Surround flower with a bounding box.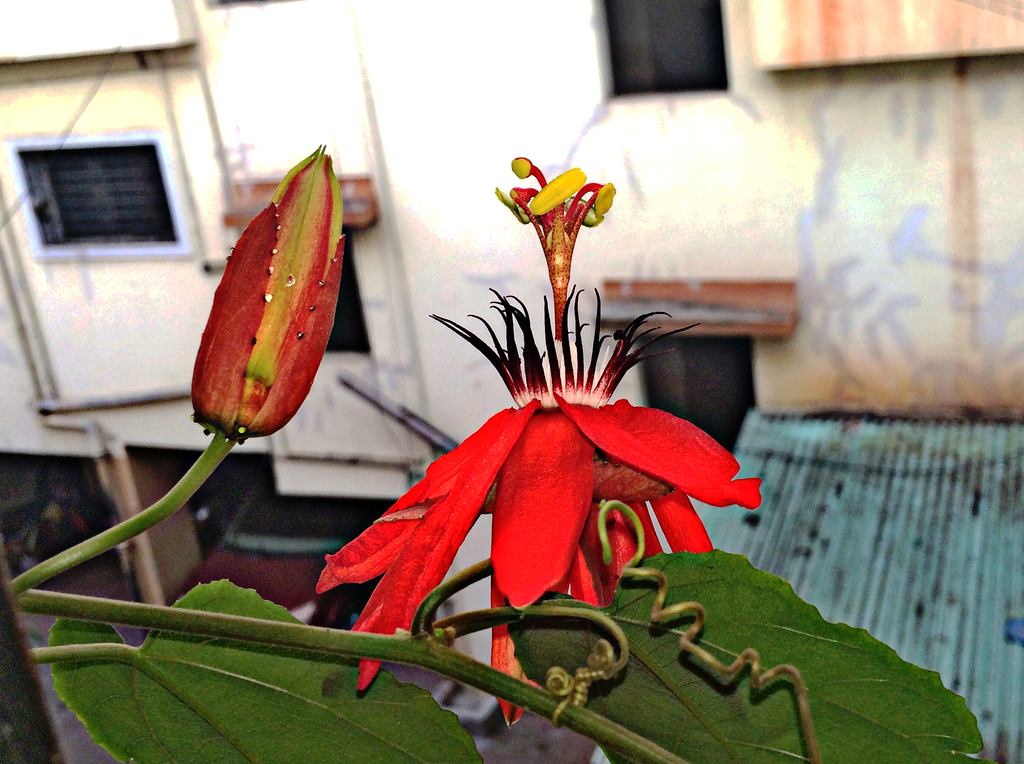
bbox(316, 156, 763, 721).
